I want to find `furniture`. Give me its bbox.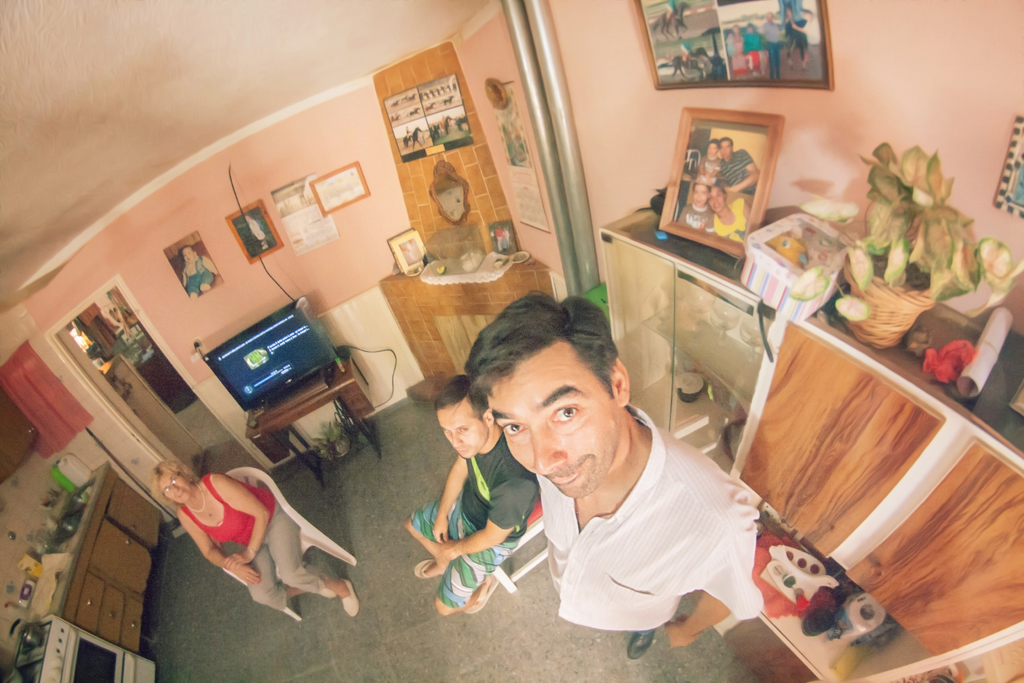
245:353:378:490.
